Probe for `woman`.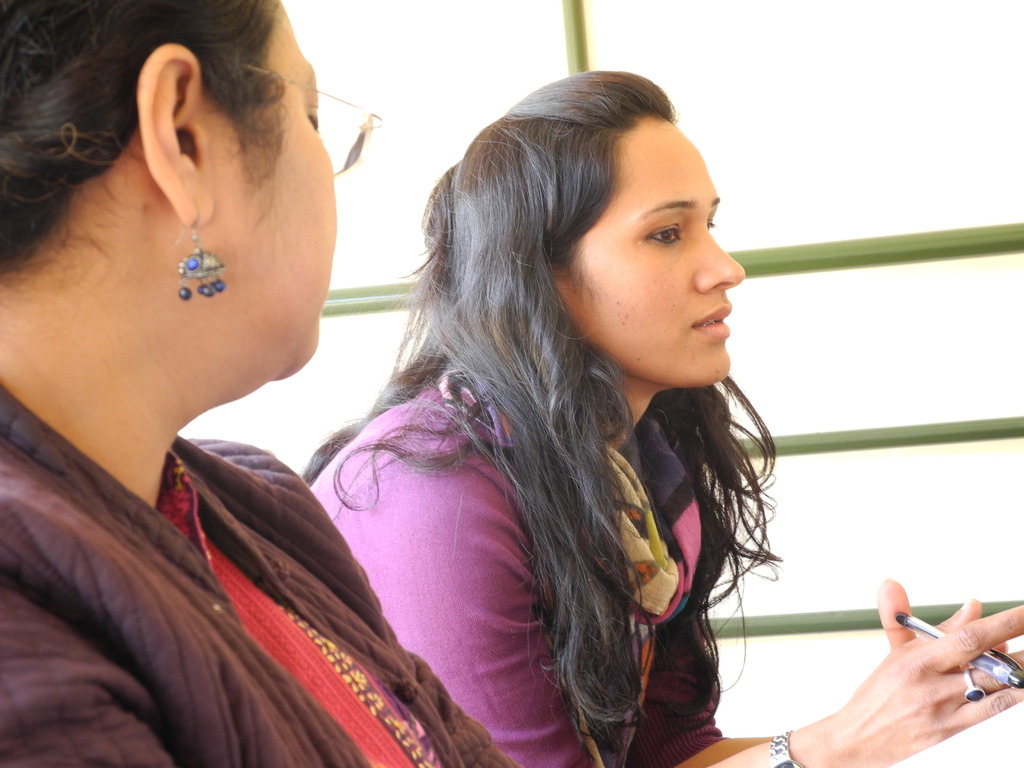
Probe result: (0, 3, 535, 767).
